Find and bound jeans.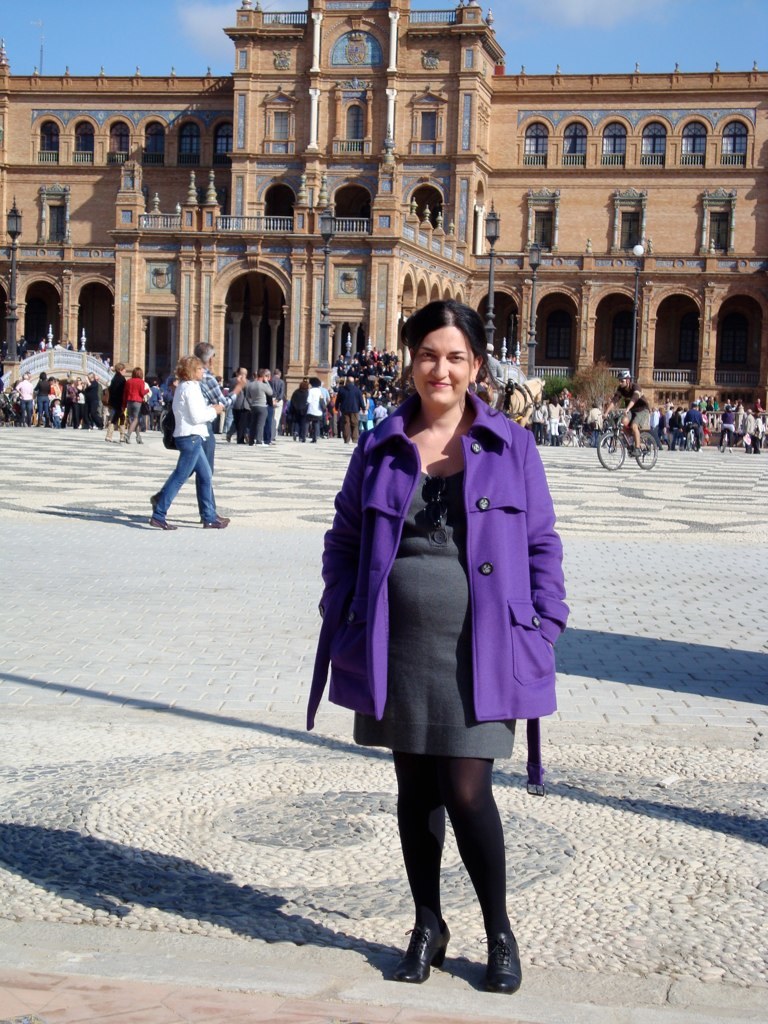
Bound: x1=37, y1=393, x2=56, y2=424.
